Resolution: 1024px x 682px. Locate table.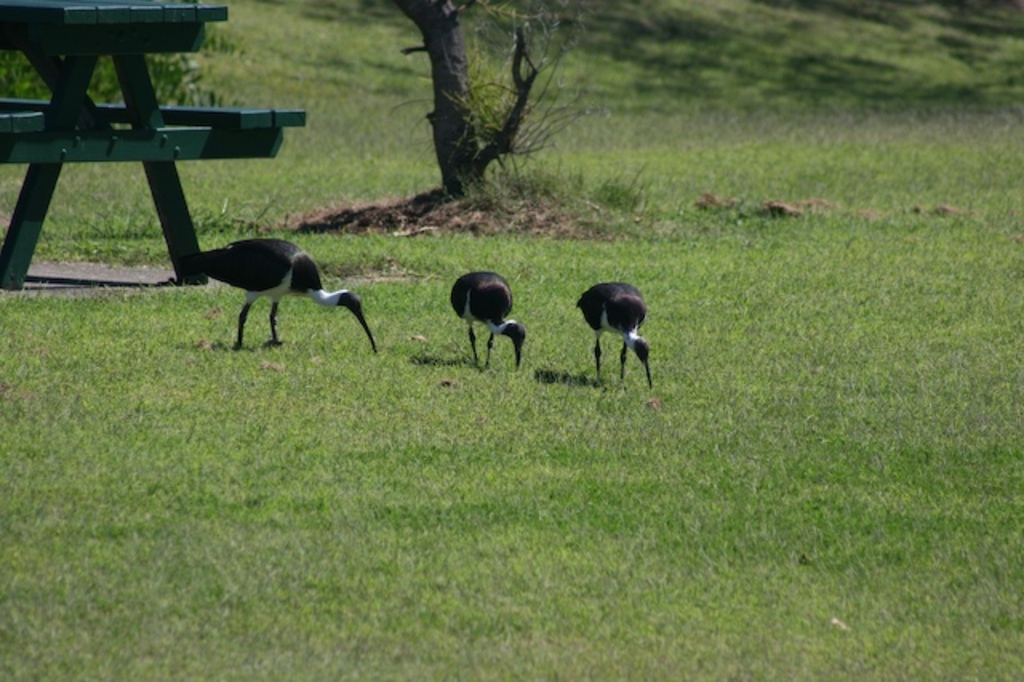
select_region(0, 0, 325, 295).
